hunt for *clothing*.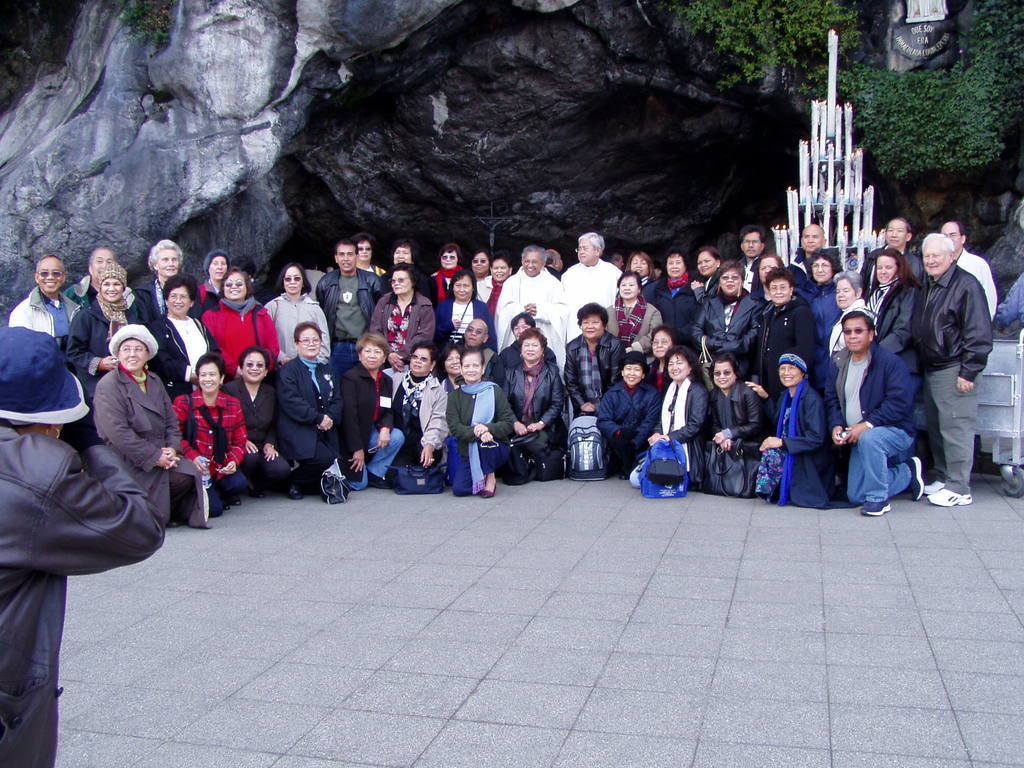
Hunted down at Rect(595, 379, 656, 471).
